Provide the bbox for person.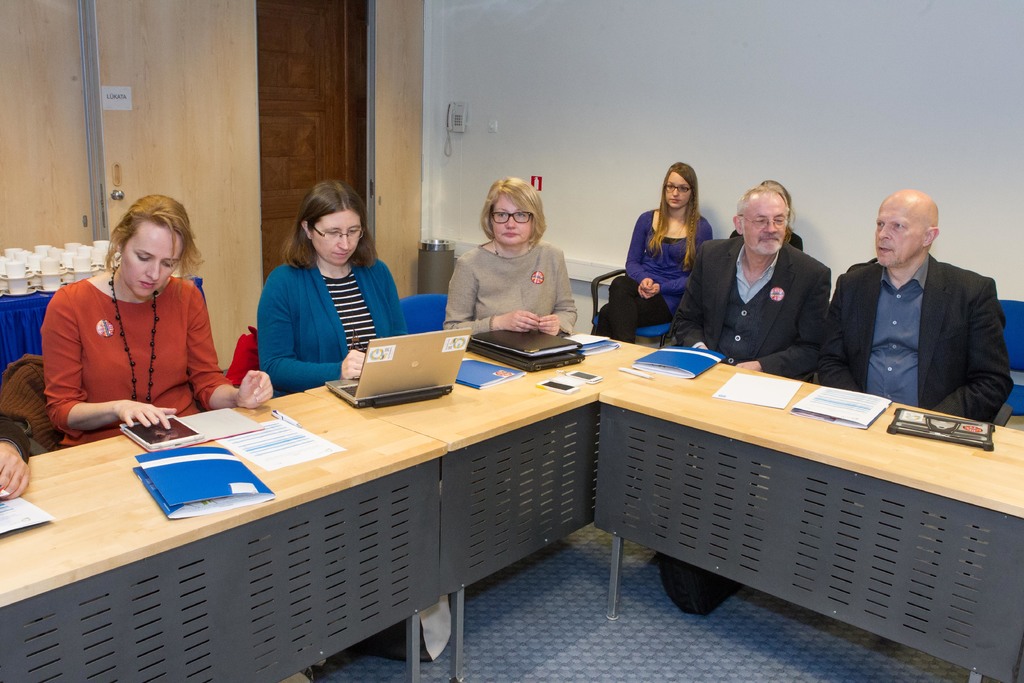
819:189:1005:428.
